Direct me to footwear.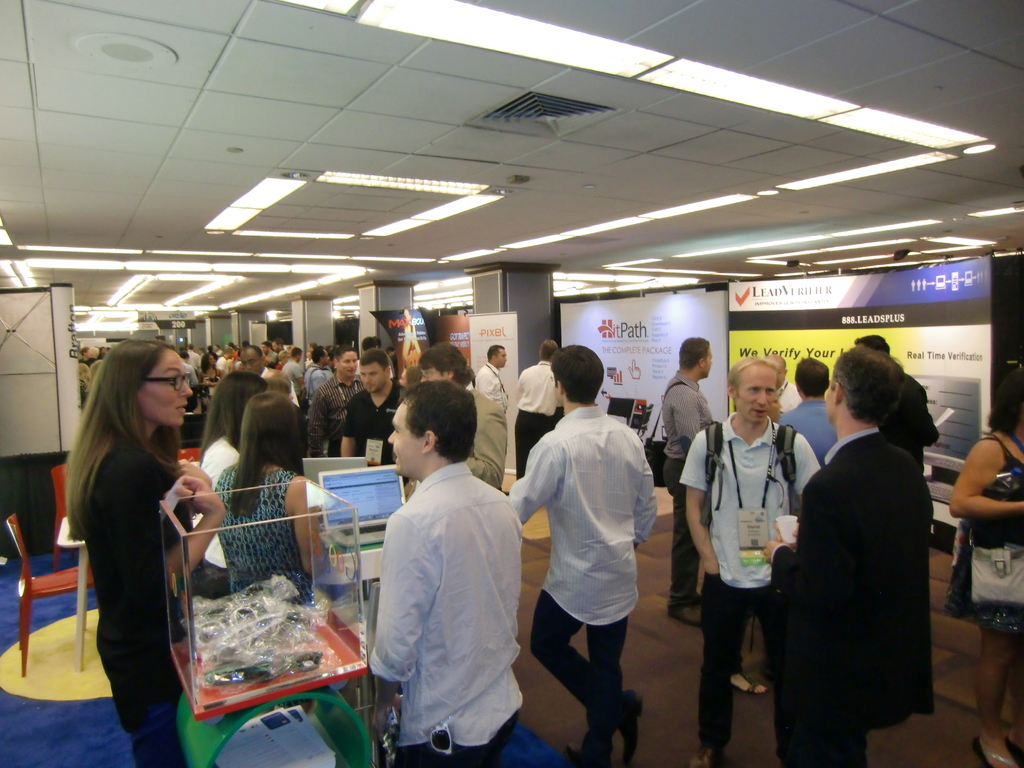
Direction: locate(972, 735, 1017, 767).
